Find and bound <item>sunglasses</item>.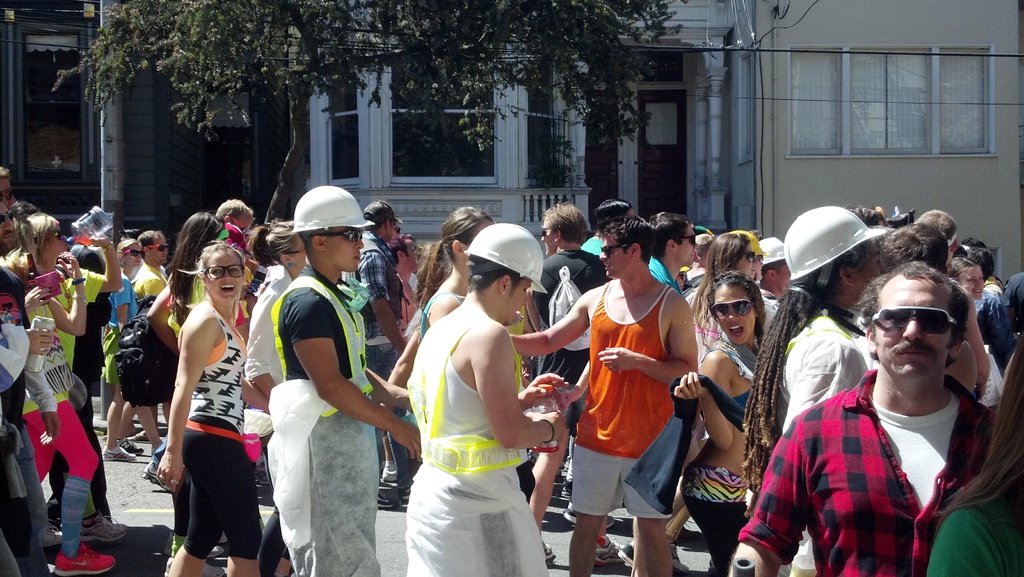
Bound: 741:252:756:264.
